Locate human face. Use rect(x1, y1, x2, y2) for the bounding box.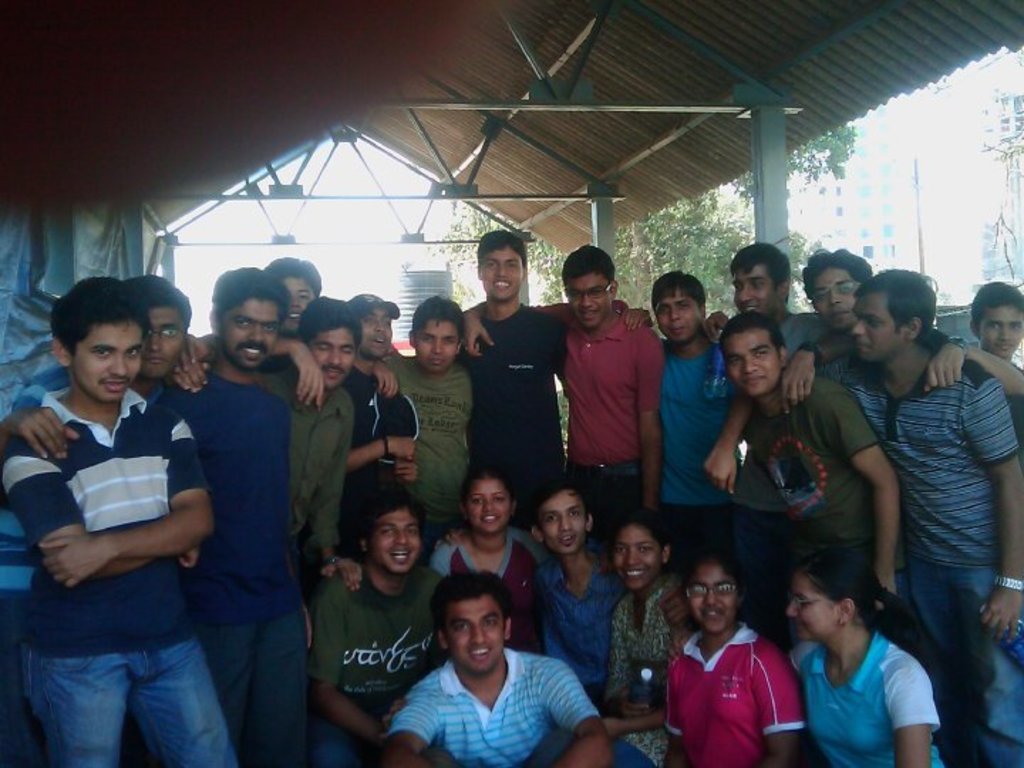
rect(610, 528, 660, 587).
